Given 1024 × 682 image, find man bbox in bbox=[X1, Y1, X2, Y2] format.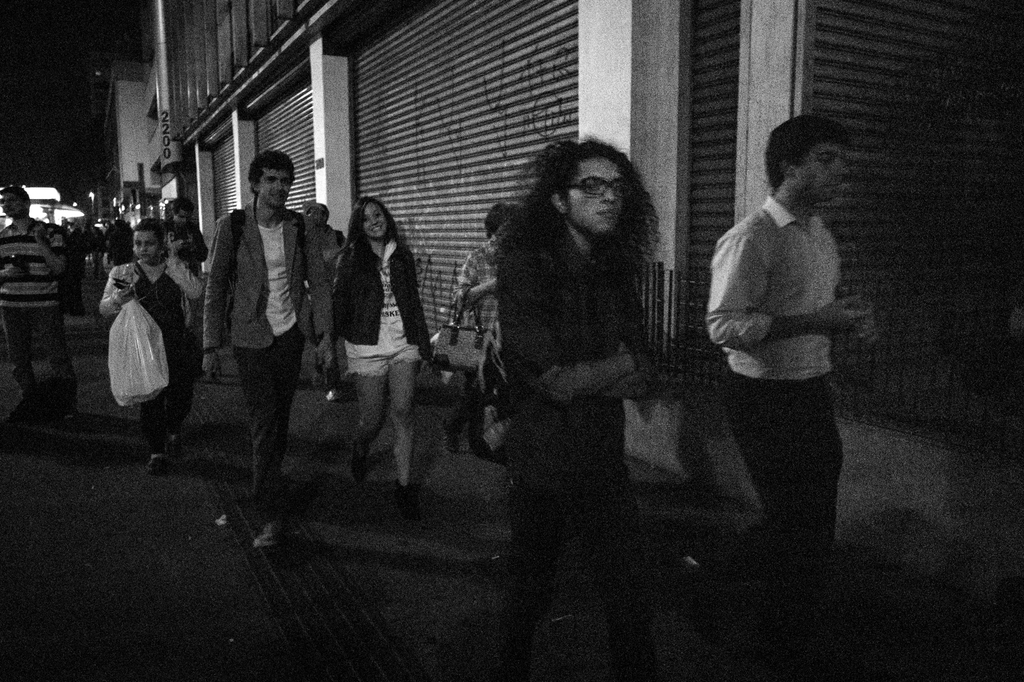
bbox=[207, 140, 342, 555].
